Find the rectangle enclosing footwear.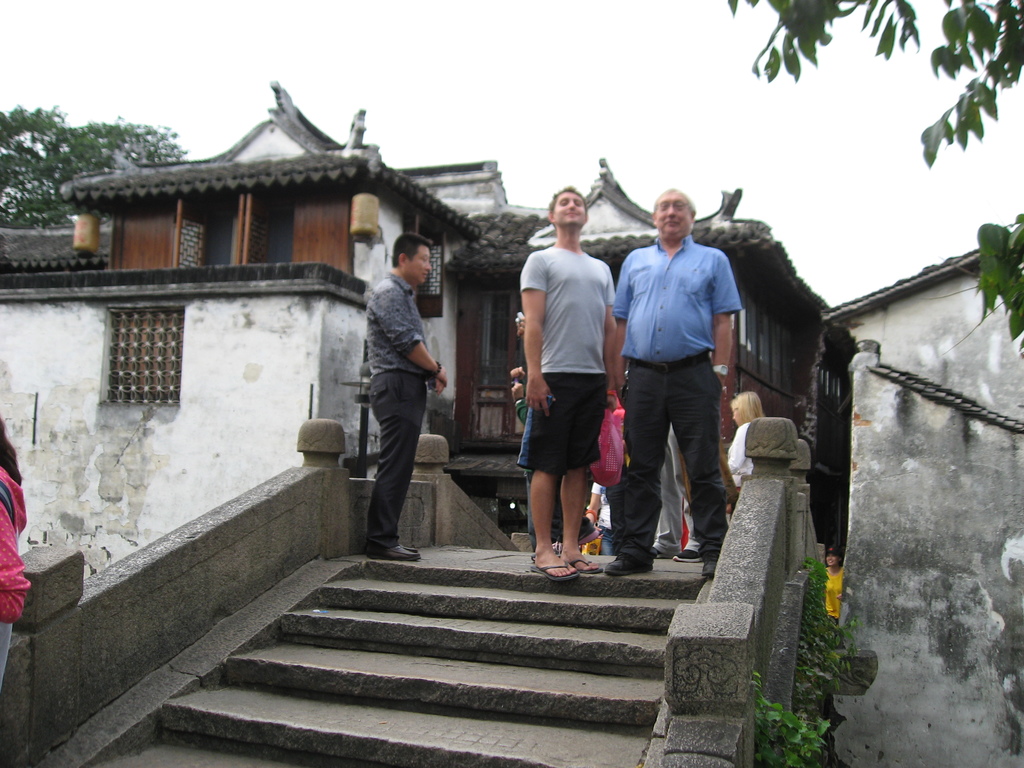
bbox(570, 557, 605, 574).
